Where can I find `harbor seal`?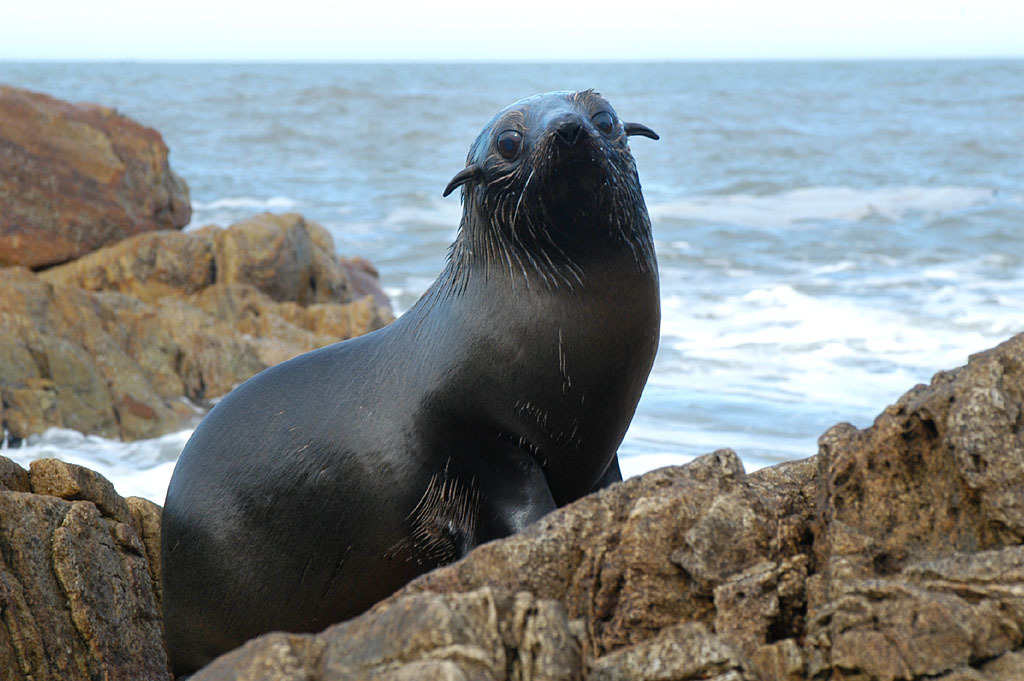
You can find it at region(154, 87, 669, 680).
